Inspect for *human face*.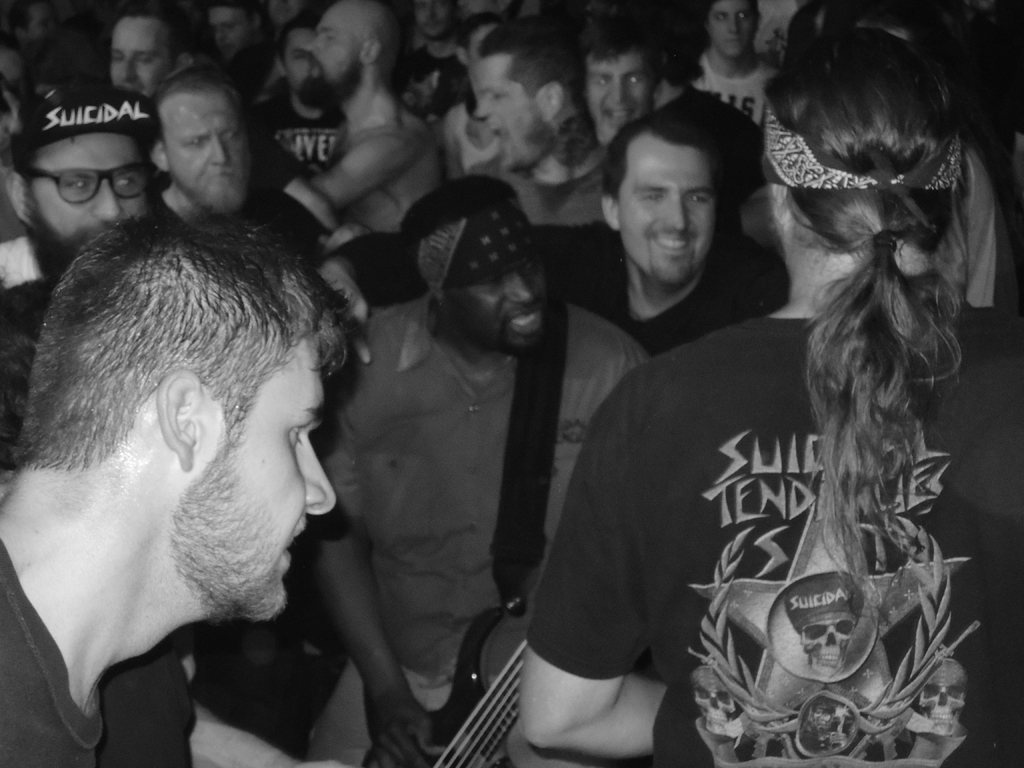
Inspection: 163, 93, 250, 223.
